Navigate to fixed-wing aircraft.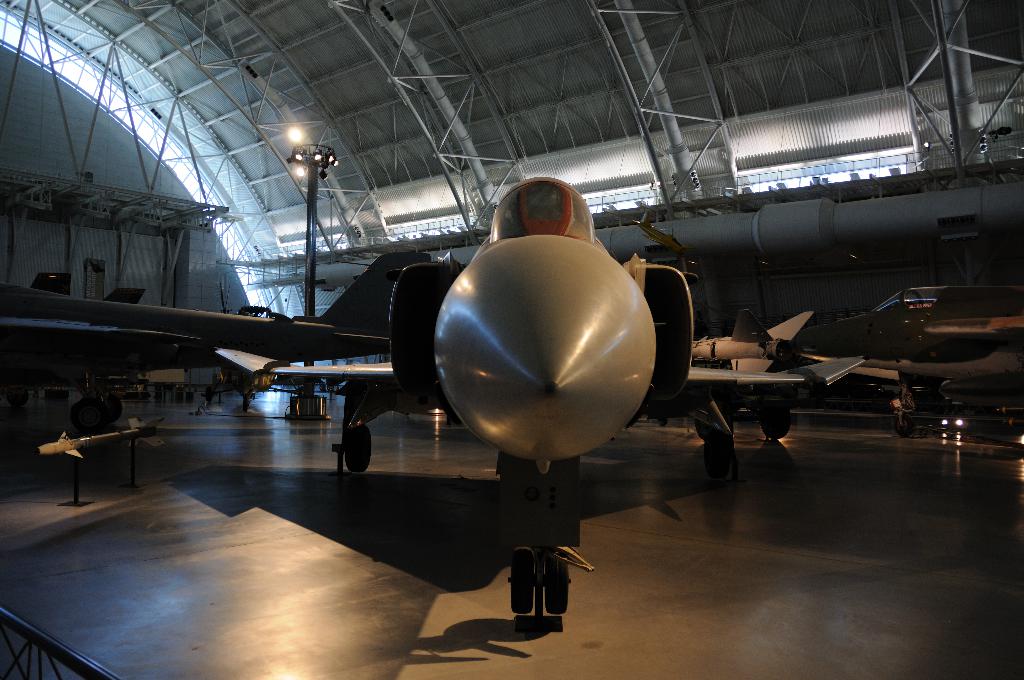
Navigation target: 214 177 859 623.
